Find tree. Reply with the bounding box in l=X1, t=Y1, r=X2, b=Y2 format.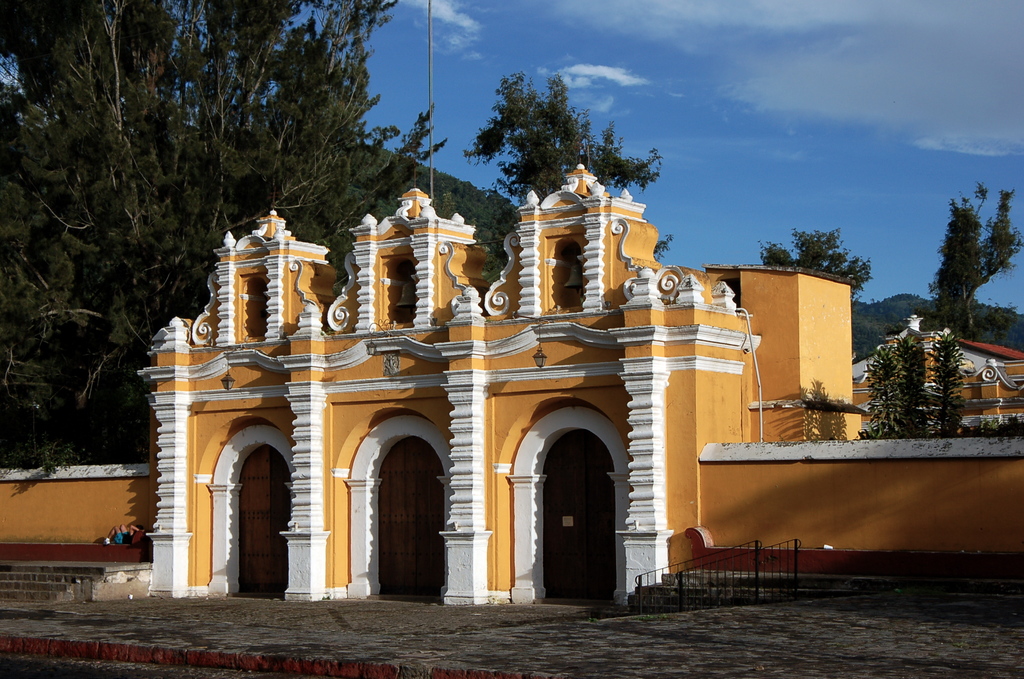
l=757, t=227, r=878, b=305.
